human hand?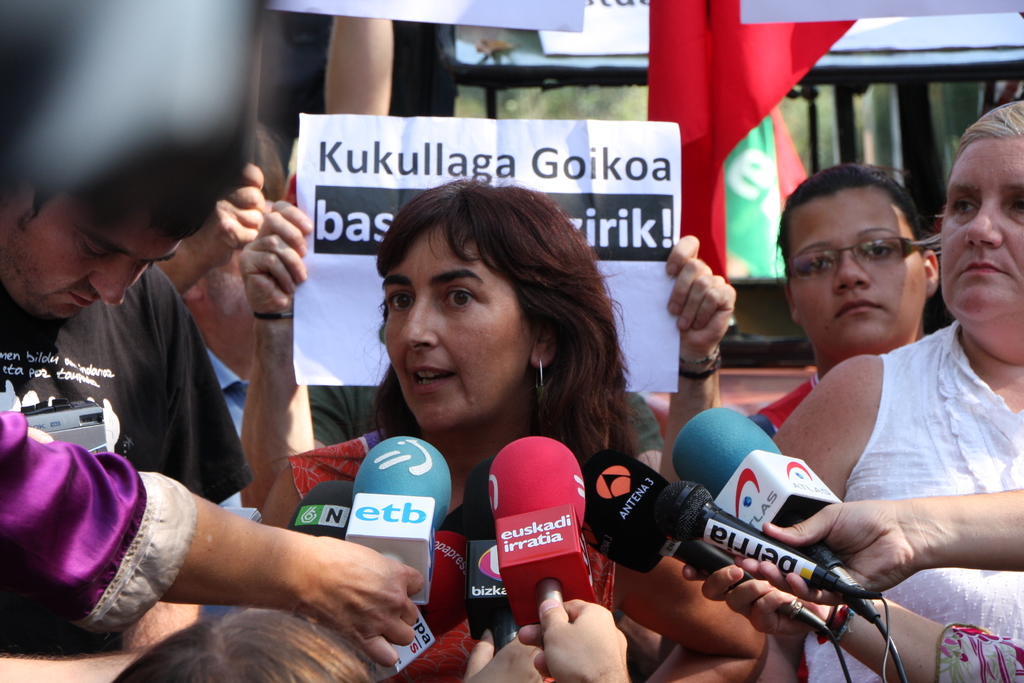
left=188, top=161, right=272, bottom=270
